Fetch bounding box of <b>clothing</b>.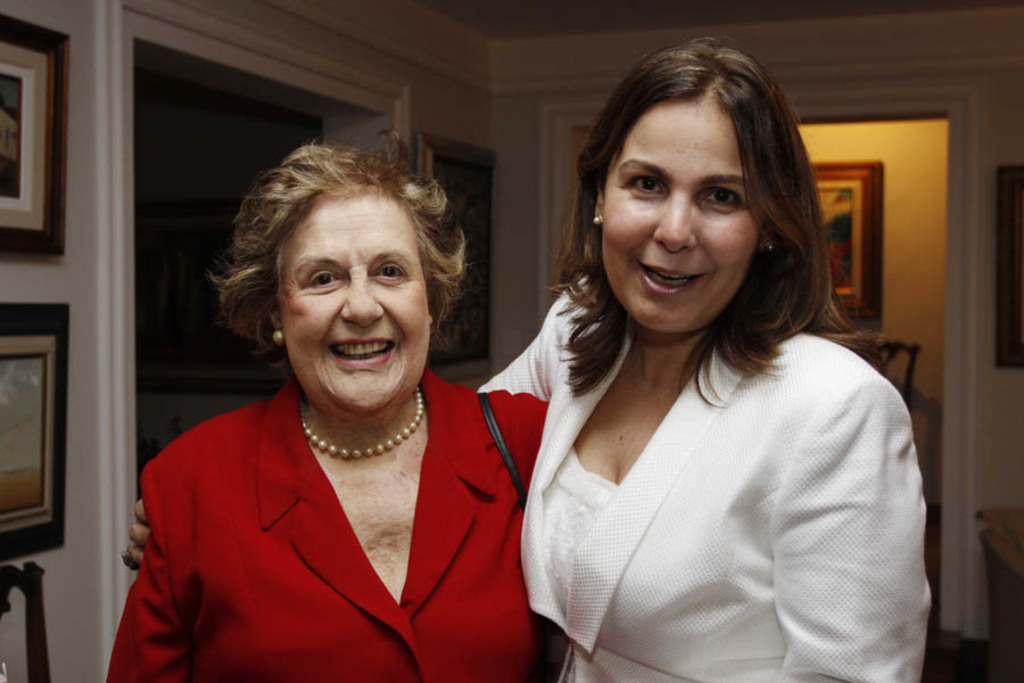
Bbox: region(112, 377, 552, 682).
